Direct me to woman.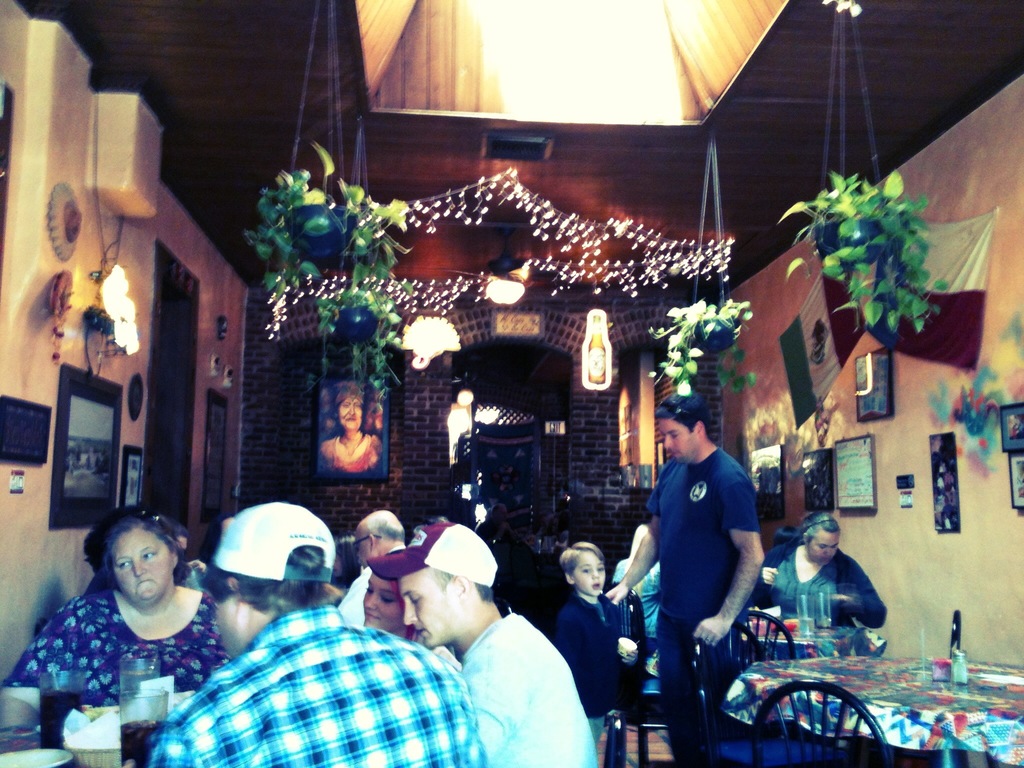
Direction: [22,500,233,751].
